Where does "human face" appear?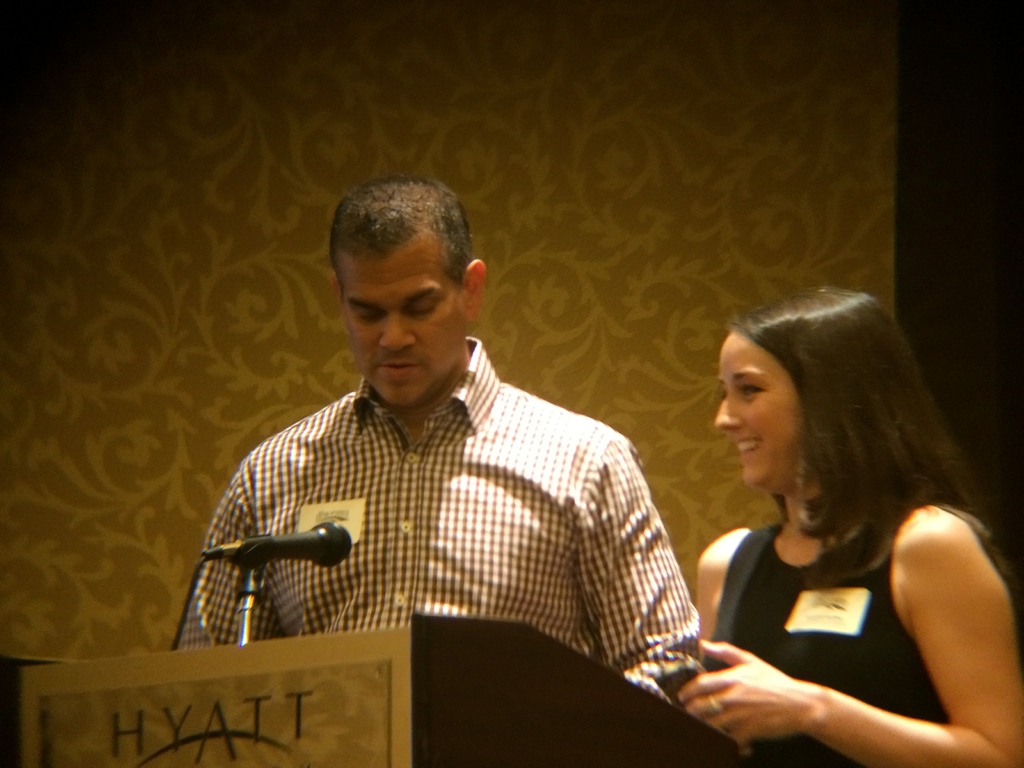
Appears at (710,329,803,488).
